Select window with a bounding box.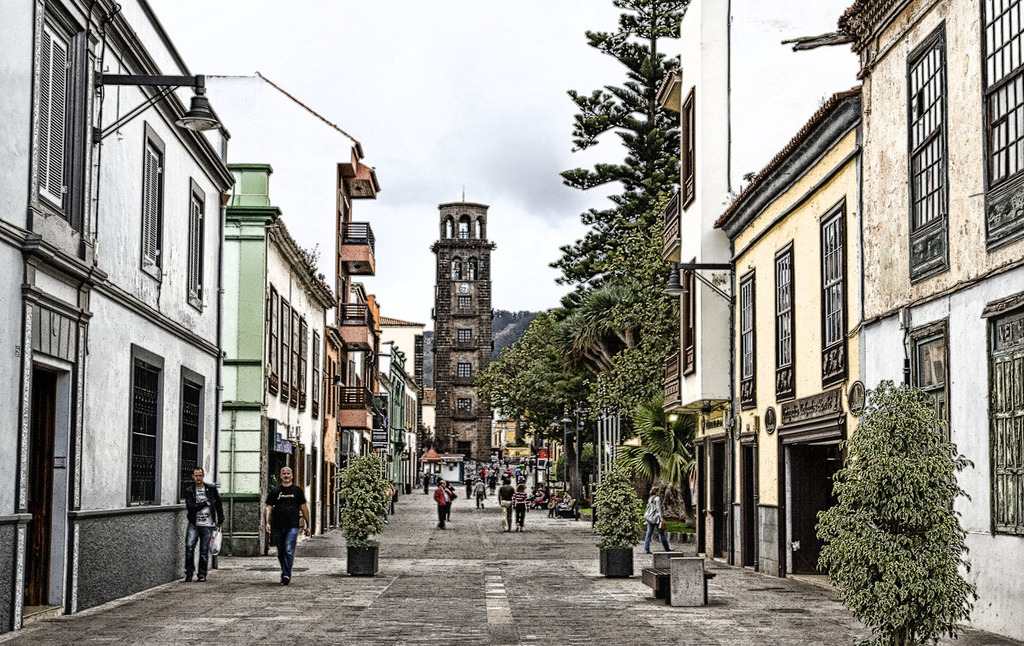
bbox(458, 327, 473, 343).
